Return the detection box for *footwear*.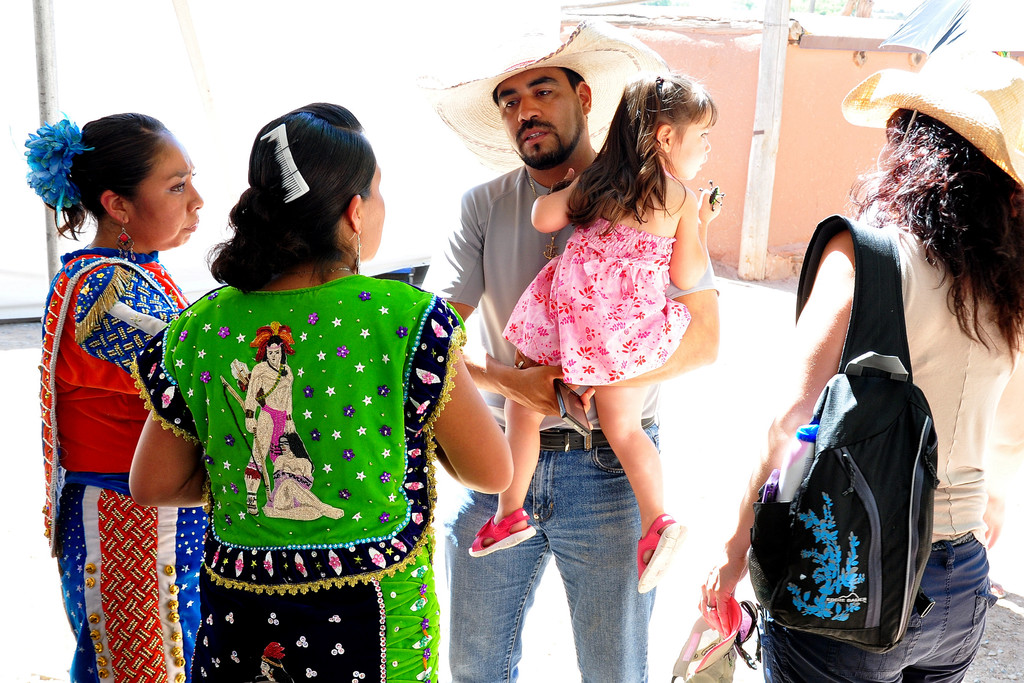
<bbox>636, 513, 688, 593</bbox>.
